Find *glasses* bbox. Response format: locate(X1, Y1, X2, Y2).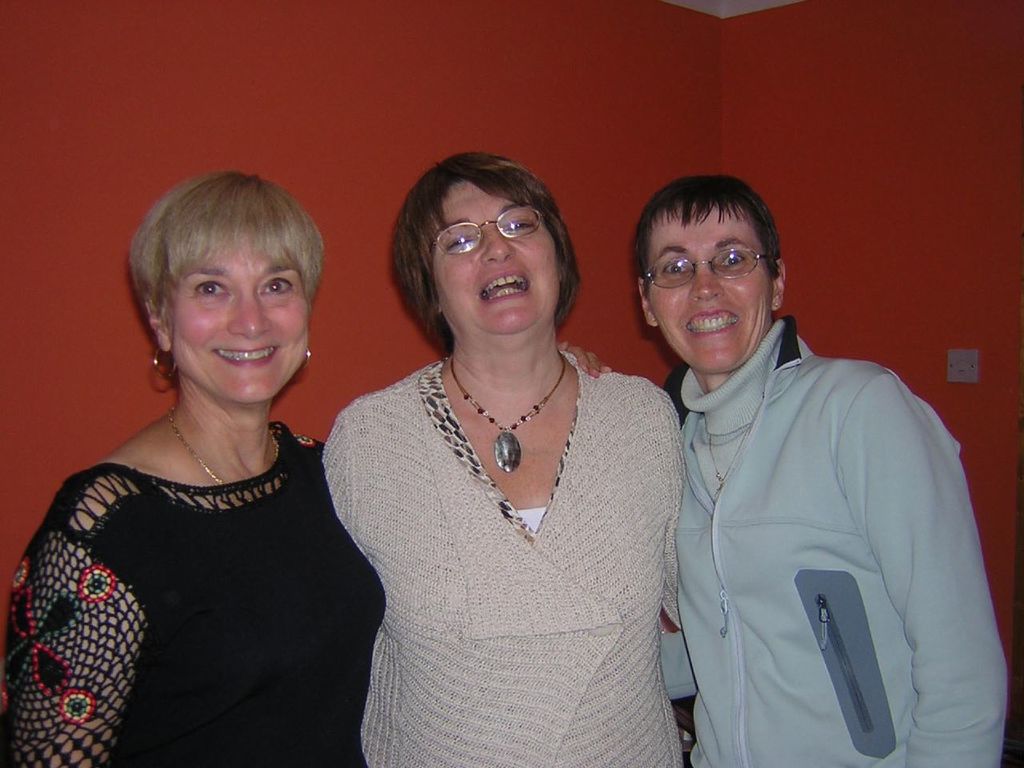
locate(432, 197, 558, 255).
